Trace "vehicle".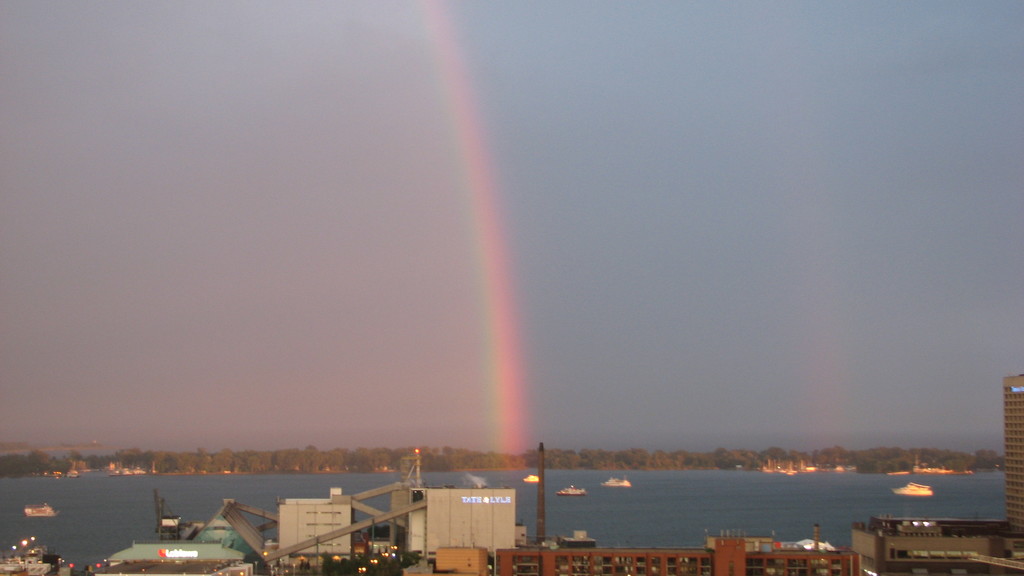
Traced to locate(604, 474, 632, 490).
